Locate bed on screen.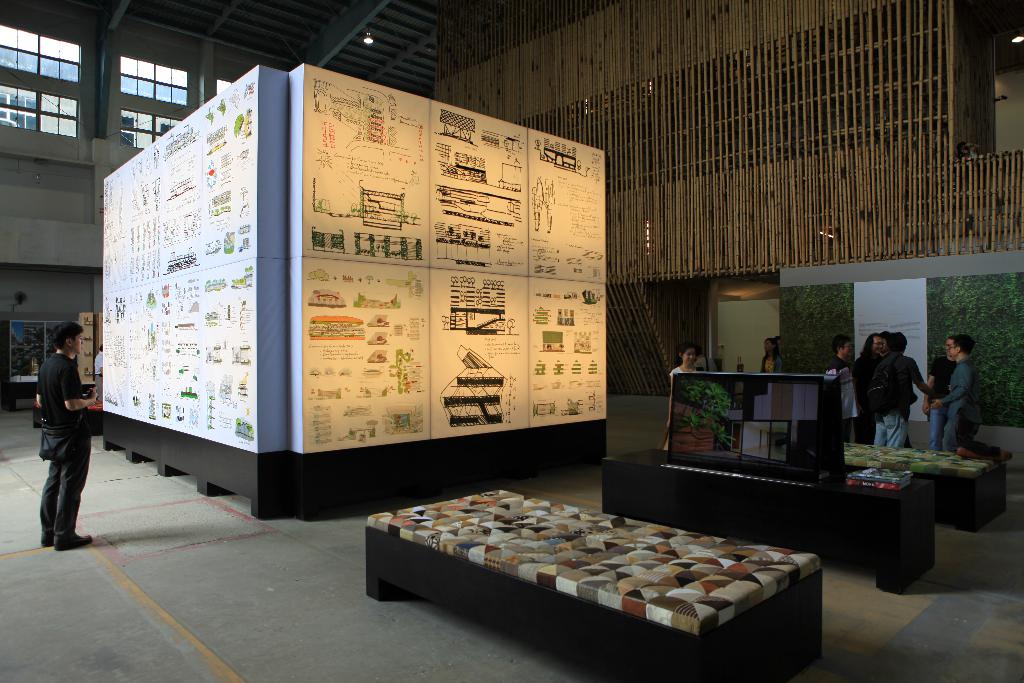
On screen at (604, 440, 934, 597).
